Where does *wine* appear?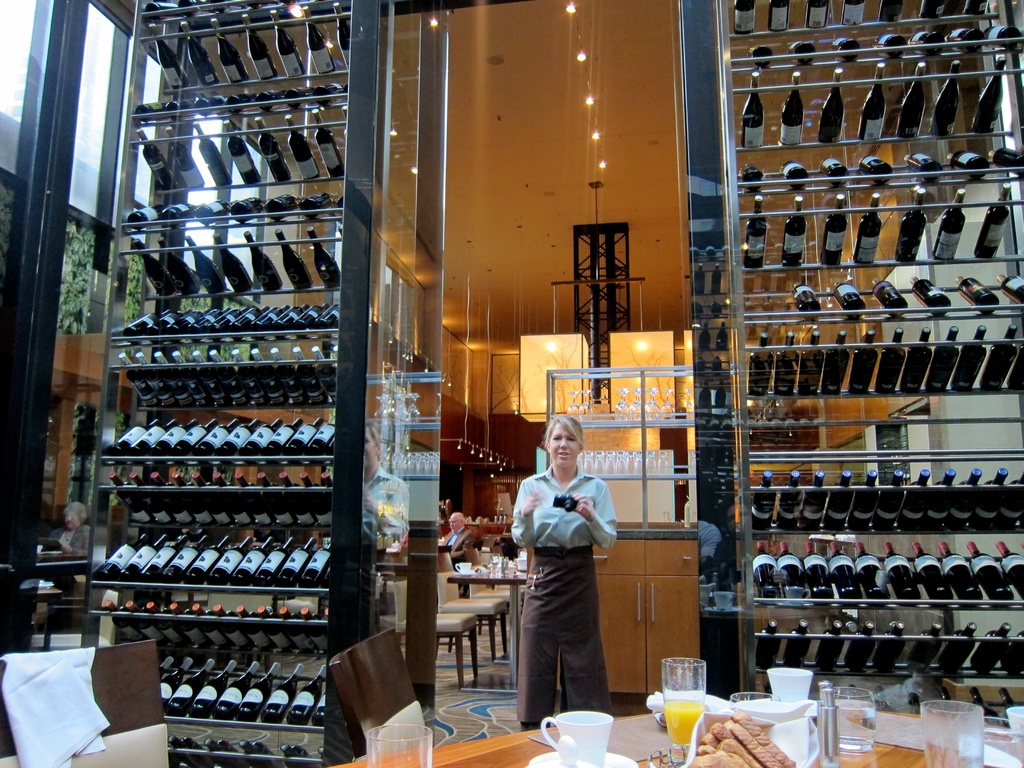
Appears at {"left": 191, "top": 604, "right": 228, "bottom": 649}.
